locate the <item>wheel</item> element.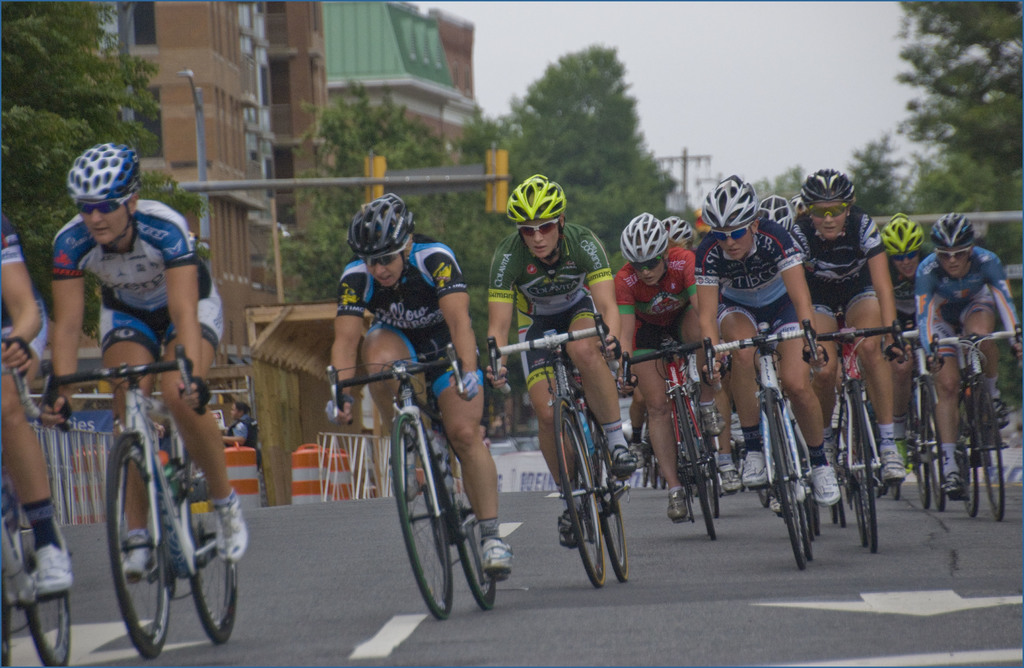
Element bbox: rect(929, 374, 945, 514).
